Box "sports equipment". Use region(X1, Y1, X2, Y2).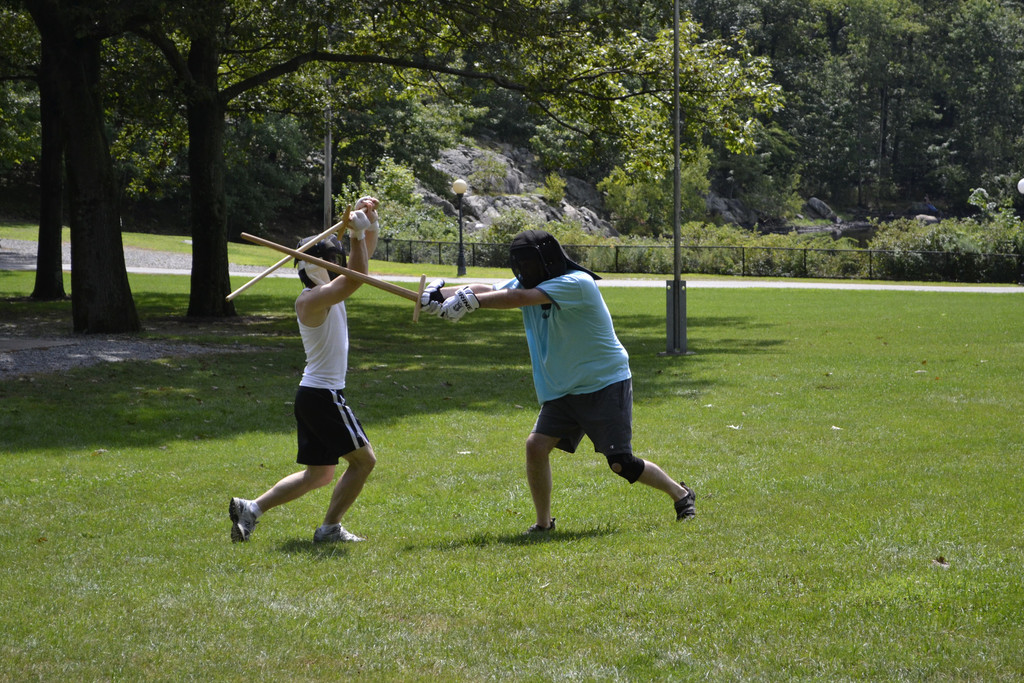
region(225, 495, 262, 543).
